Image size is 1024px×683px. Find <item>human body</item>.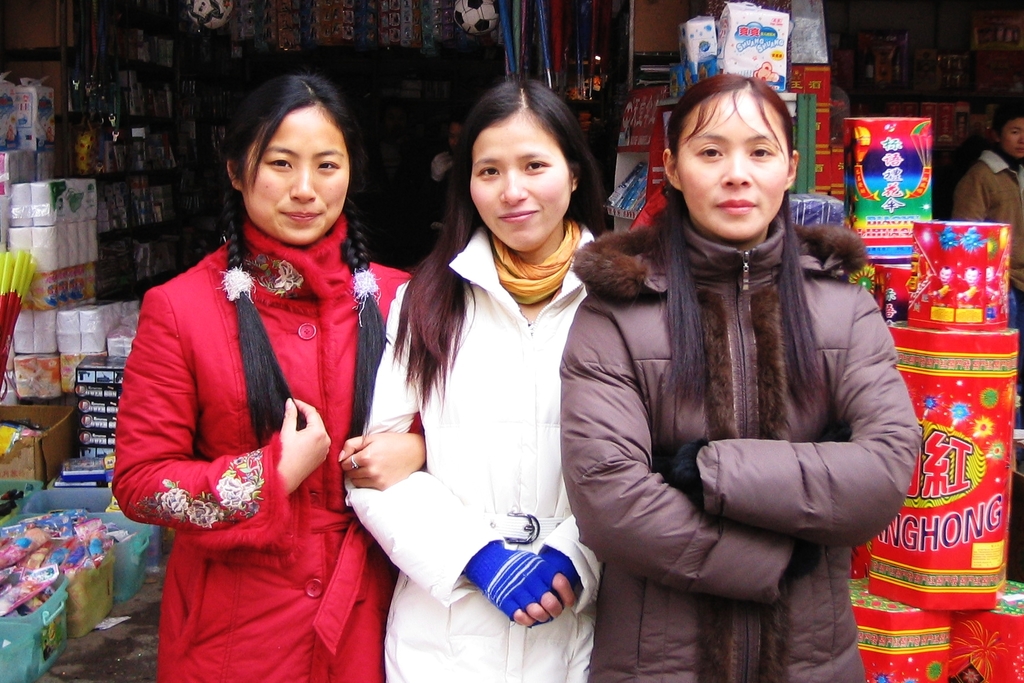
{"left": 123, "top": 70, "right": 394, "bottom": 682}.
